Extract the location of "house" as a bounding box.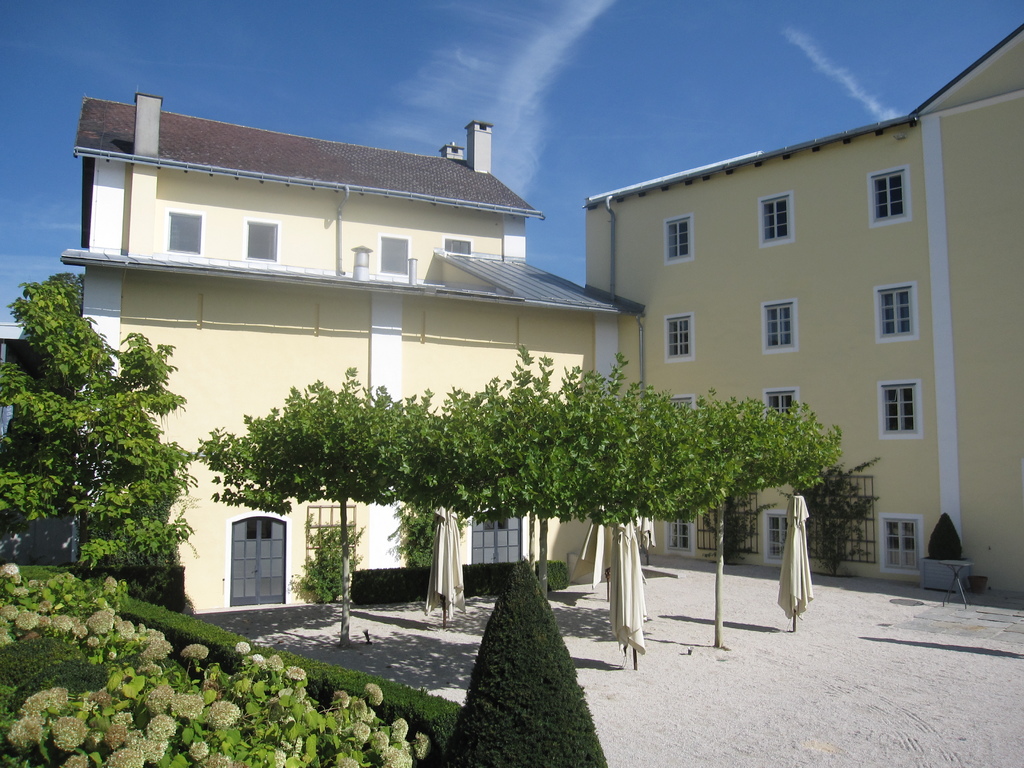
bbox=[58, 88, 648, 620].
